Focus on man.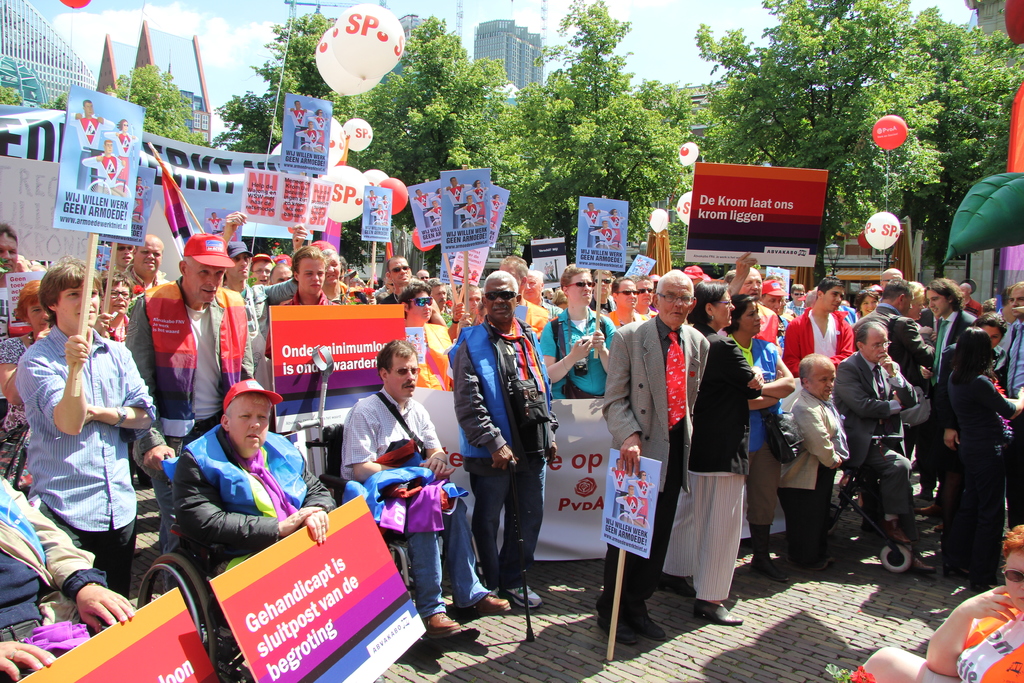
Focused at [left=782, top=280, right=861, bottom=372].
